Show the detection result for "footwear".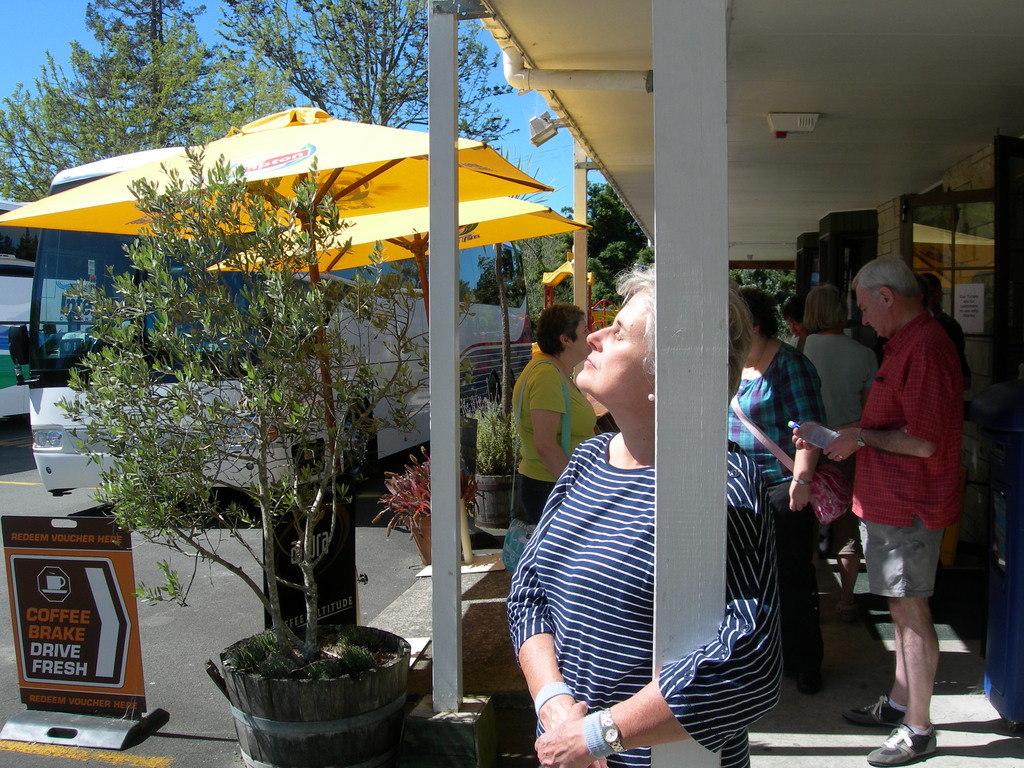
rect(836, 601, 856, 627).
